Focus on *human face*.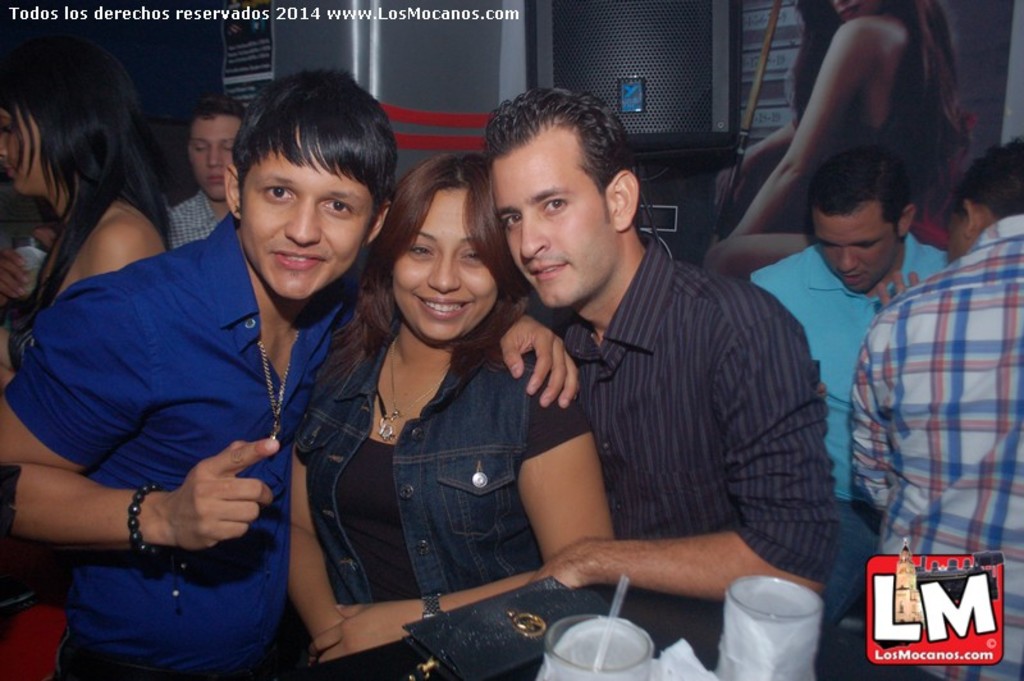
Focused at x1=813, y1=212, x2=904, y2=289.
